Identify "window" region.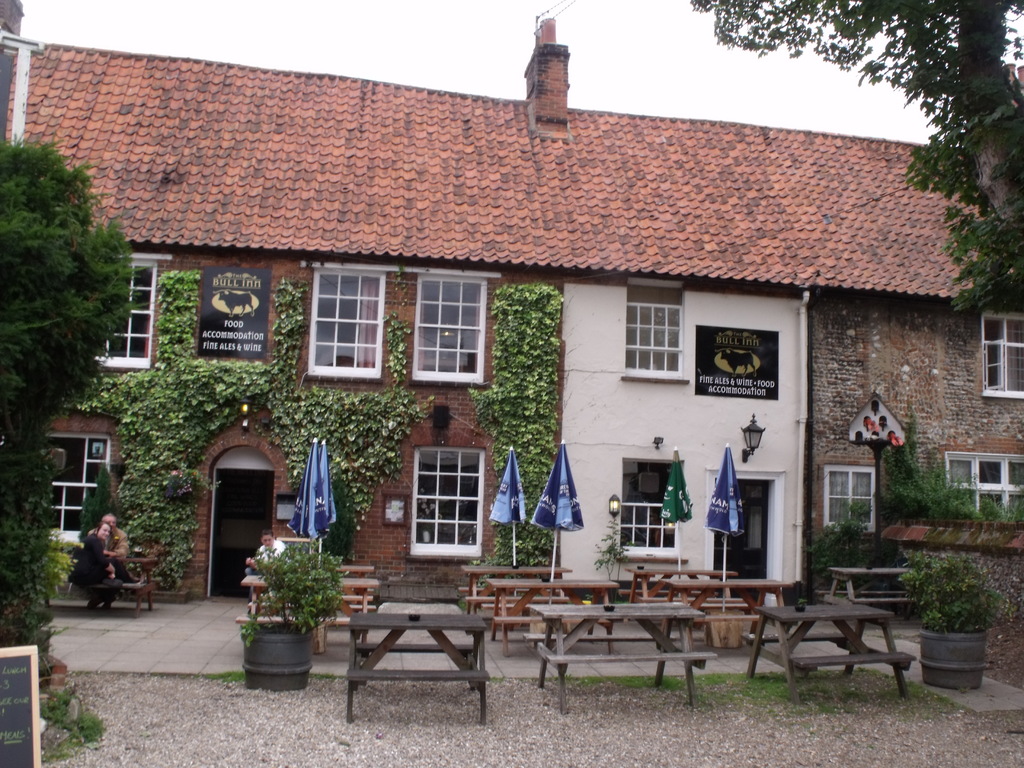
Region: 979/315/1023/398.
